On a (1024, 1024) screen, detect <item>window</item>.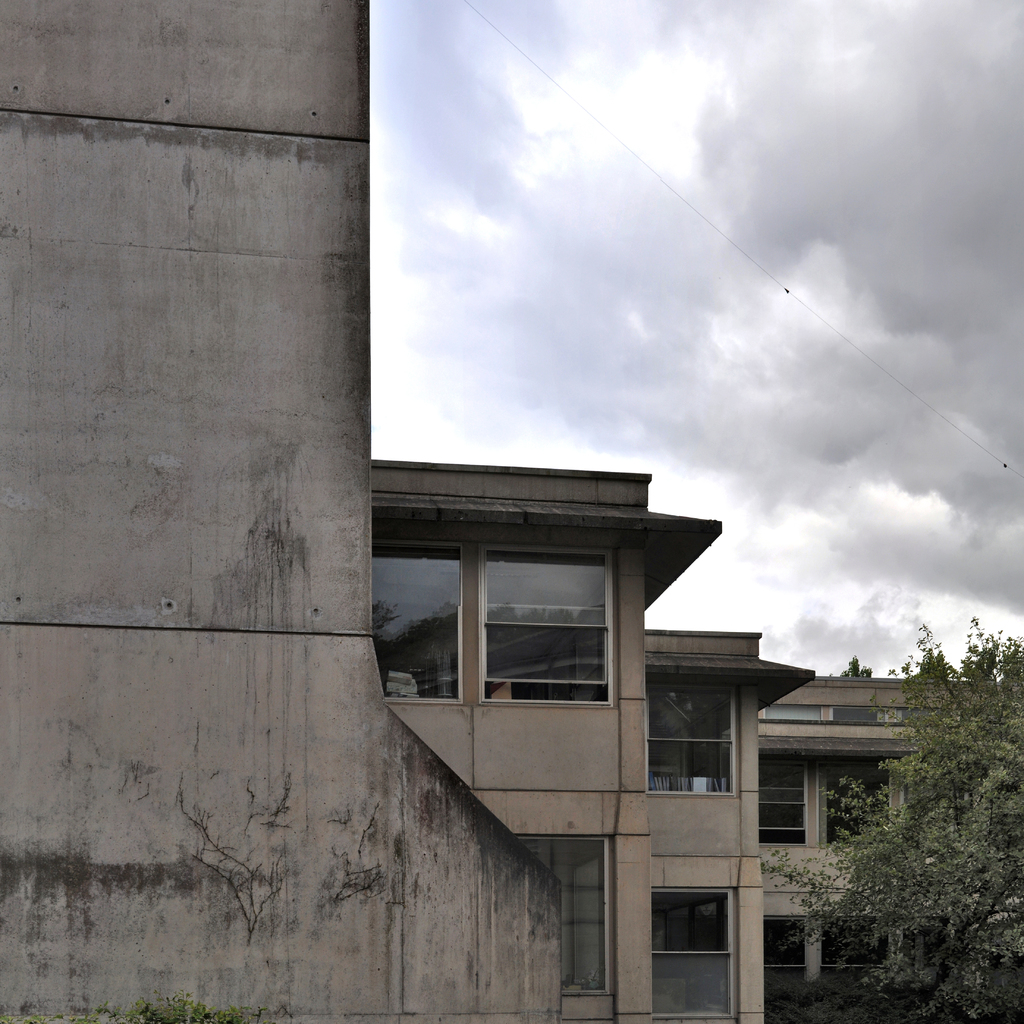
bbox(405, 523, 662, 735).
